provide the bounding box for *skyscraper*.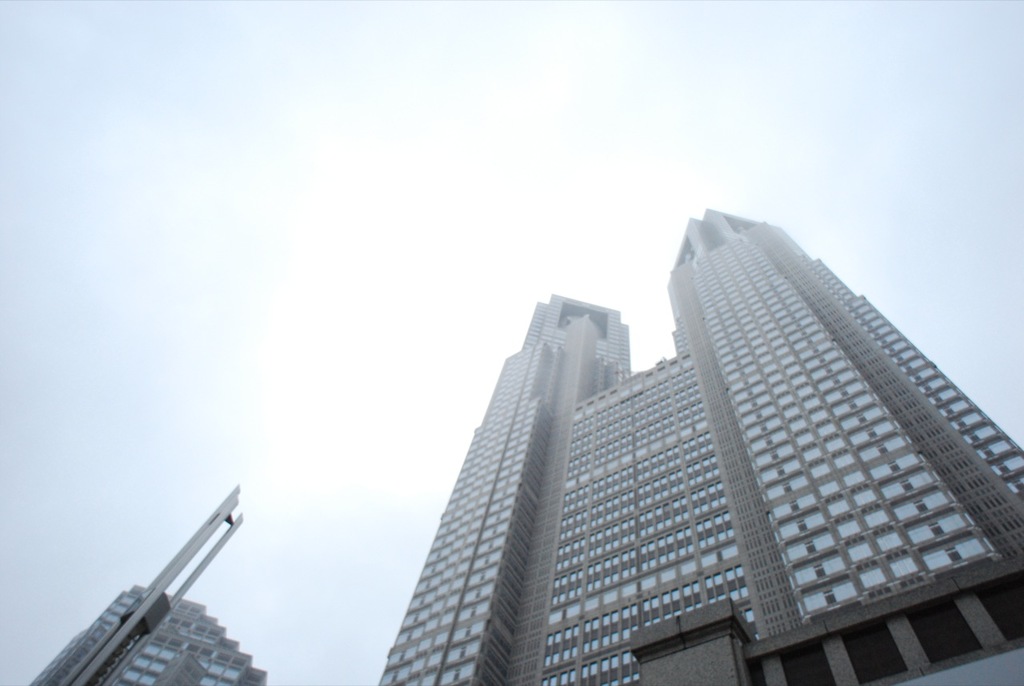
box=[26, 479, 277, 685].
